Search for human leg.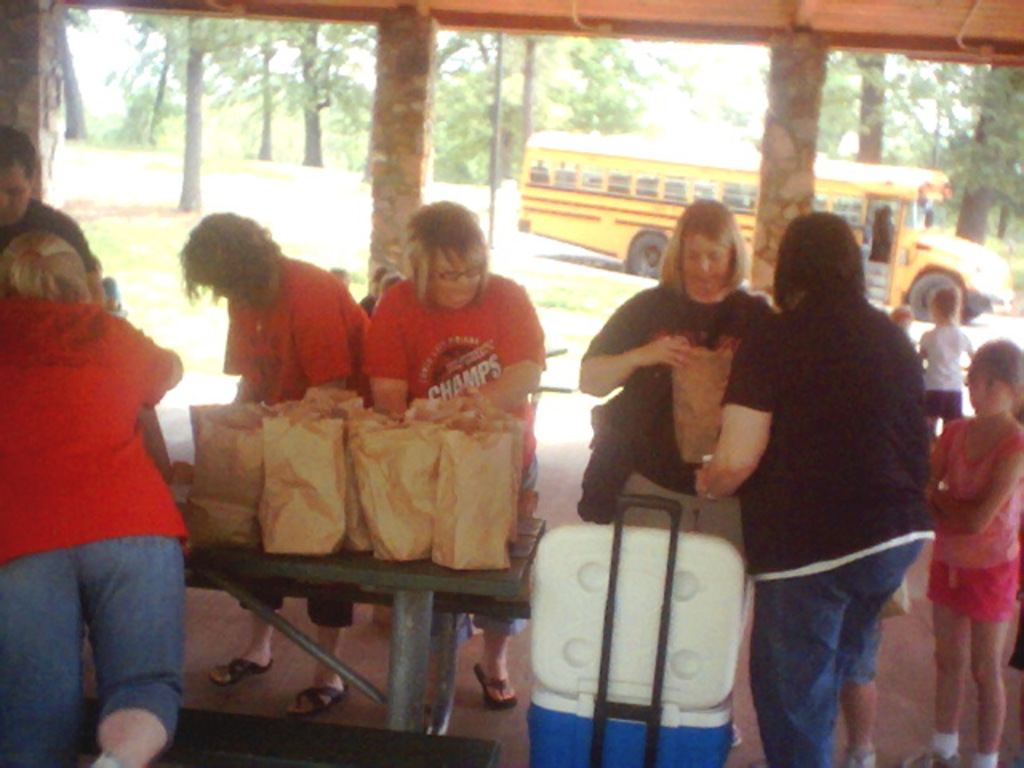
Found at (left=202, top=581, right=275, bottom=686).
